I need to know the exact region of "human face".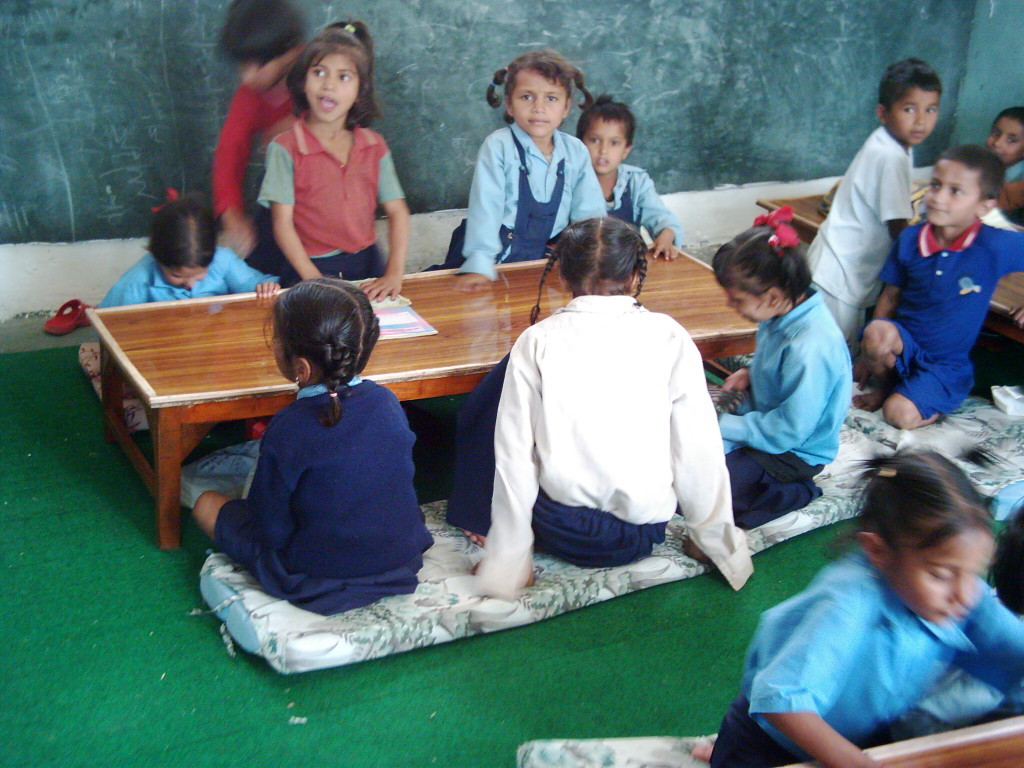
Region: 985/116/1023/169.
